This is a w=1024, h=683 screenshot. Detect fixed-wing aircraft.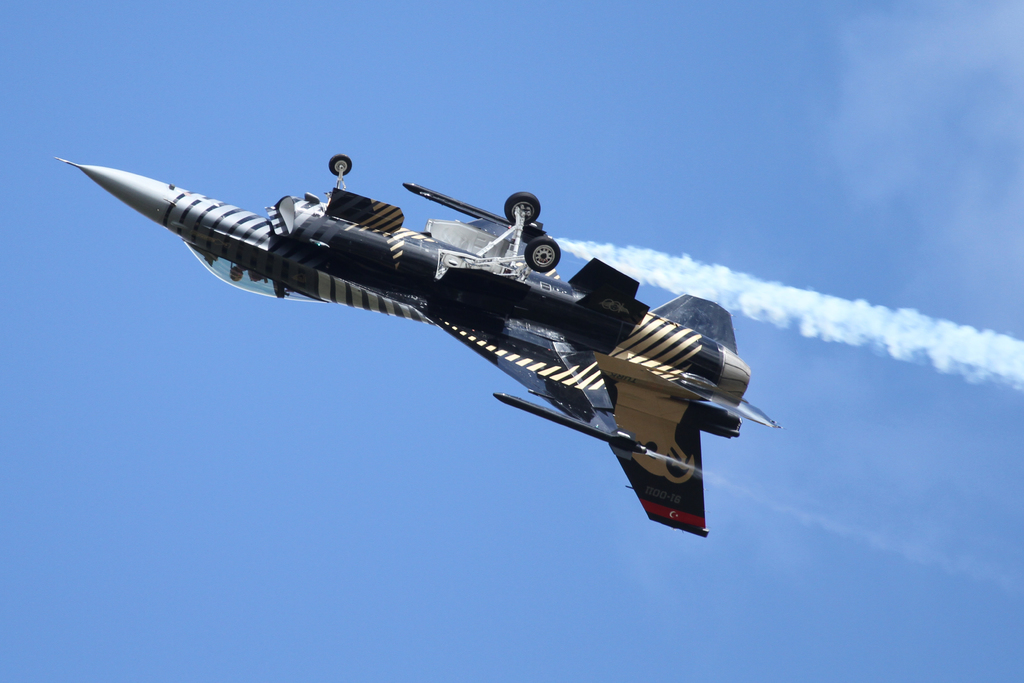
(62,153,771,536).
